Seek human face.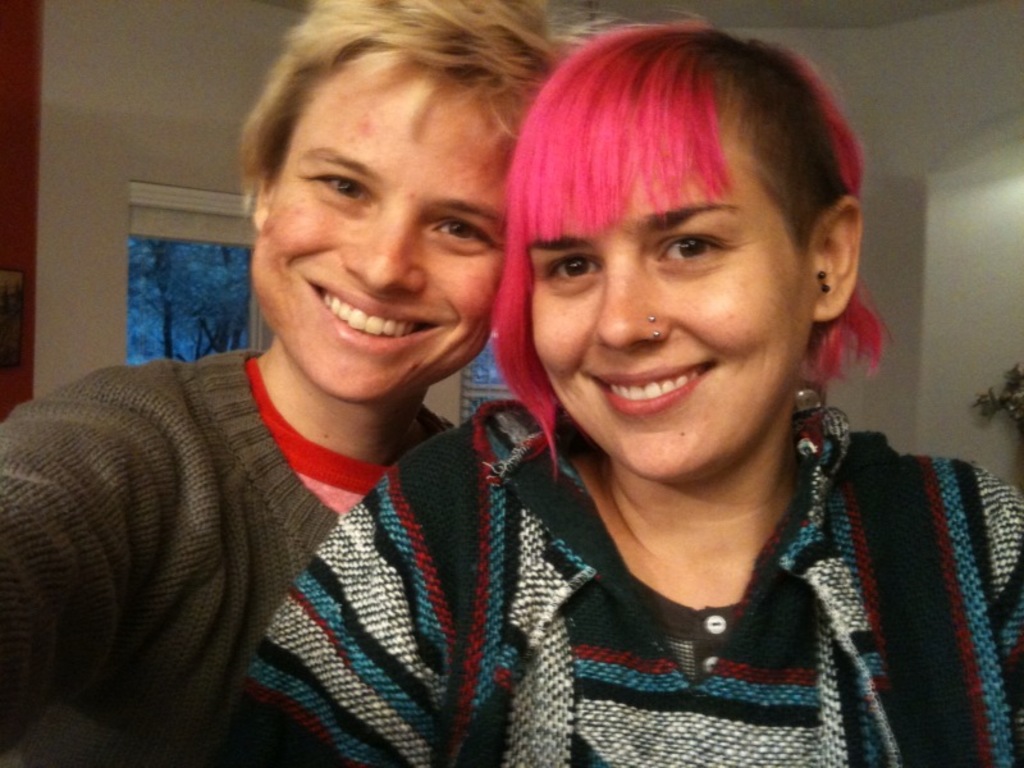
(252, 63, 508, 406).
